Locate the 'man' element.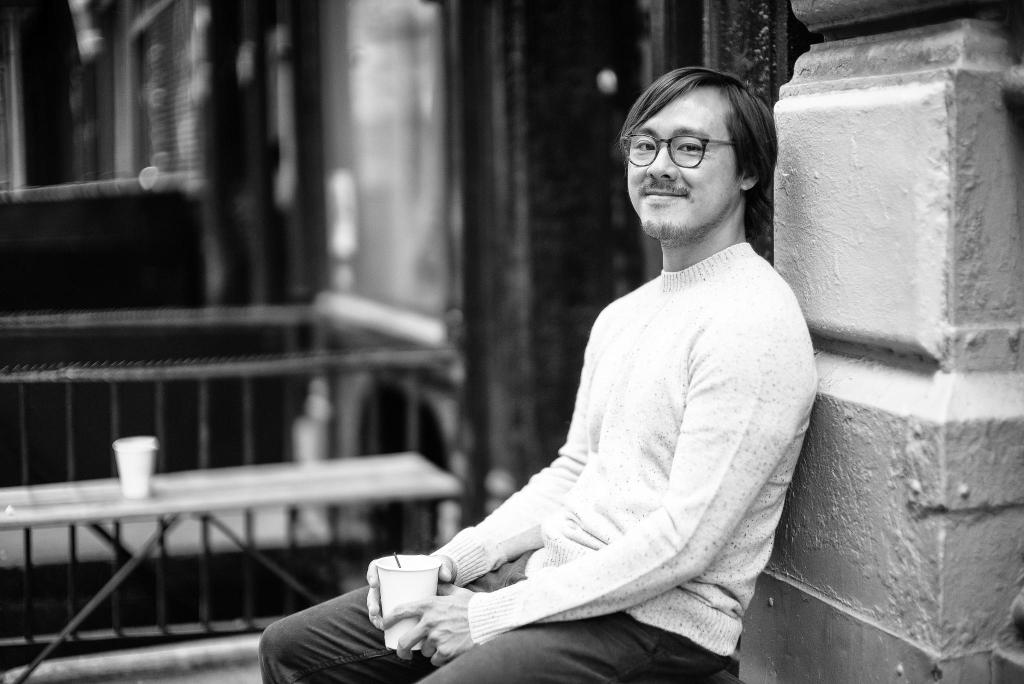
Element bbox: crop(342, 76, 841, 661).
